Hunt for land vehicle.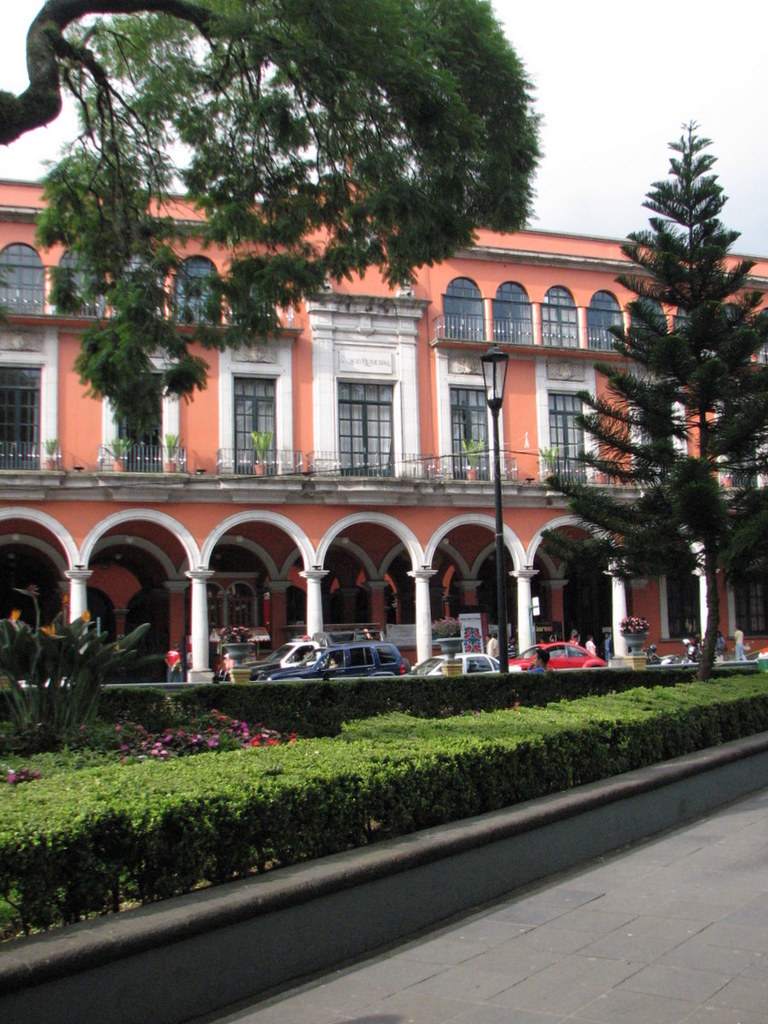
Hunted down at [left=648, top=646, right=674, bottom=671].
